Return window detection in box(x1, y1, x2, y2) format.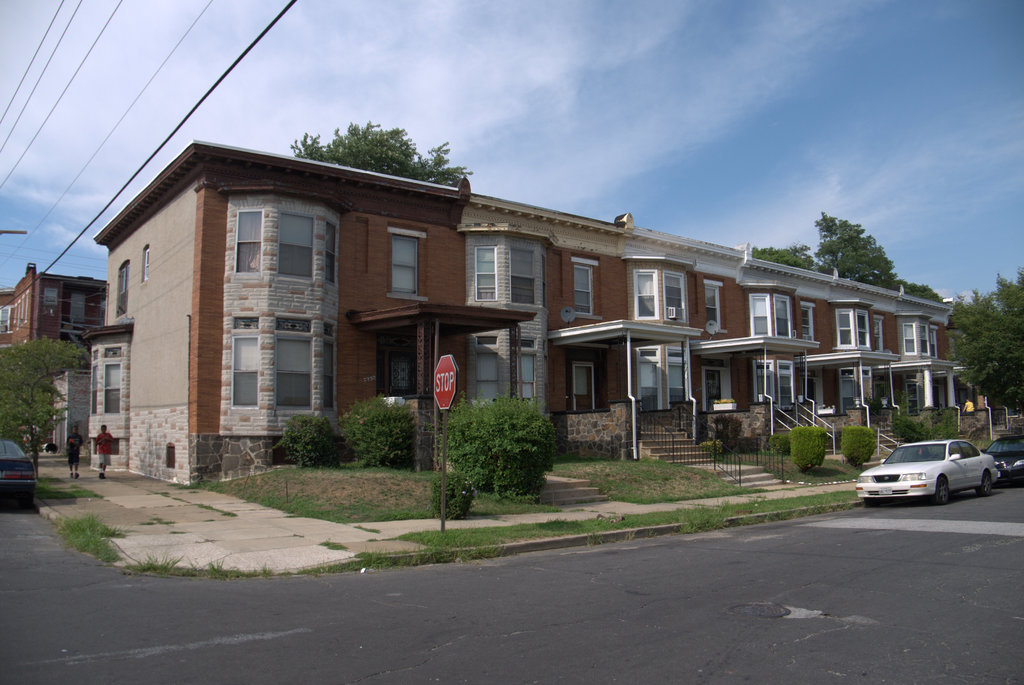
box(857, 374, 874, 409).
